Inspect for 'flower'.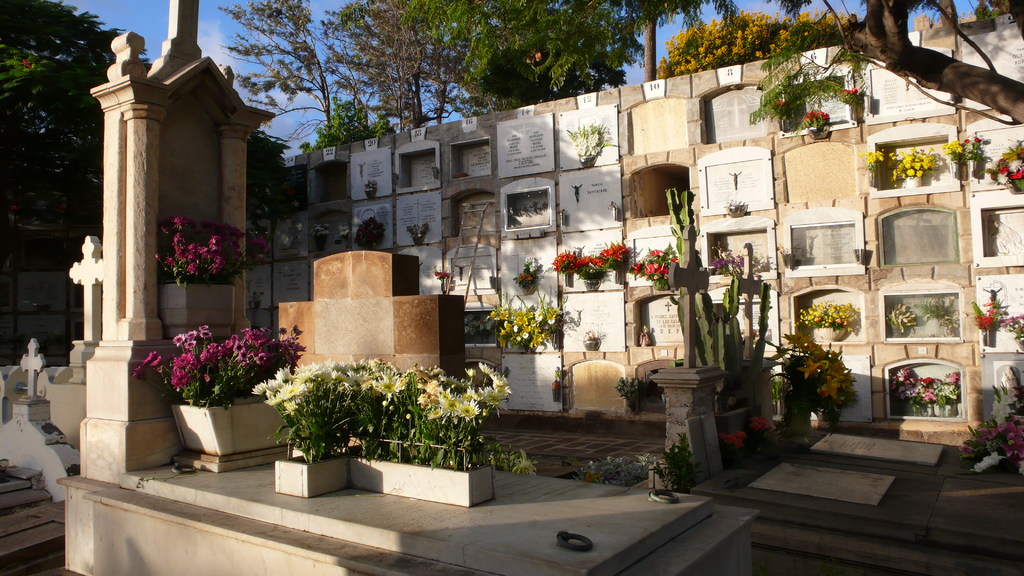
Inspection: bbox(974, 137, 980, 146).
